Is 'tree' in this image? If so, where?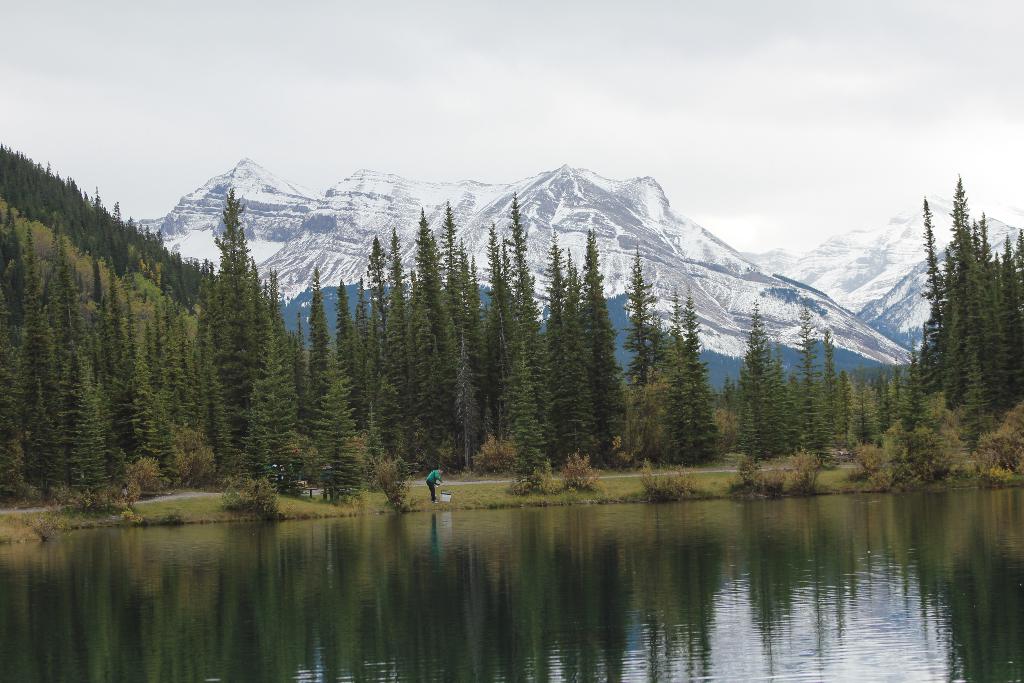
Yes, at x1=97 y1=279 x2=125 y2=353.
